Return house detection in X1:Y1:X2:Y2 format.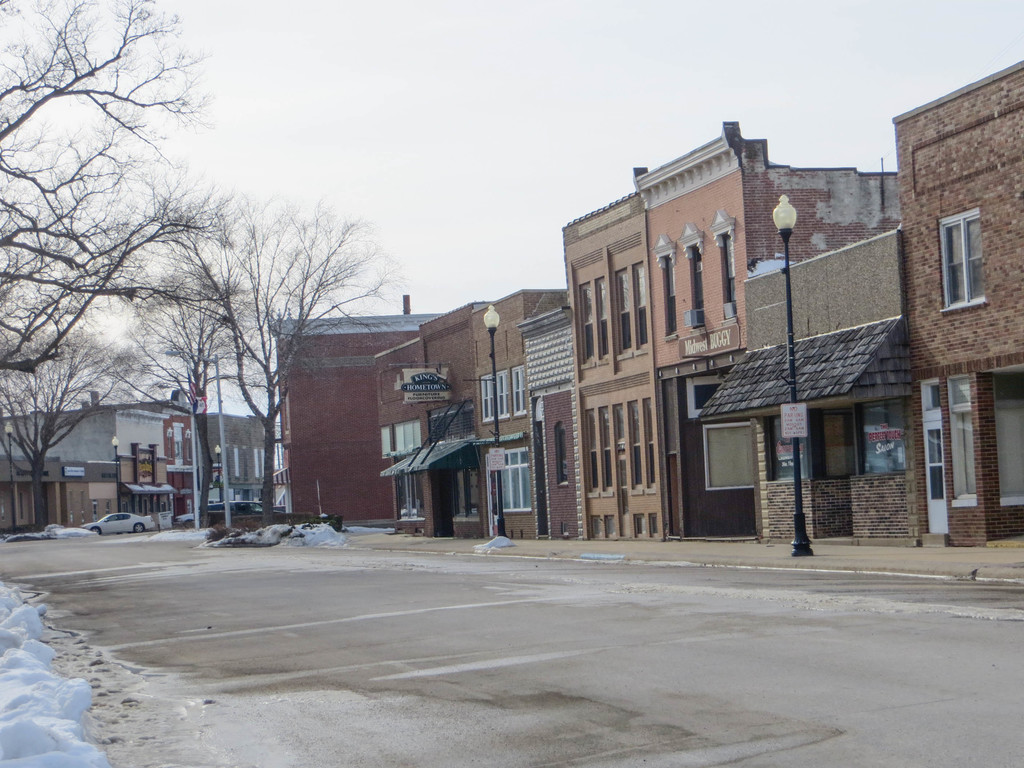
6:397:171:515.
